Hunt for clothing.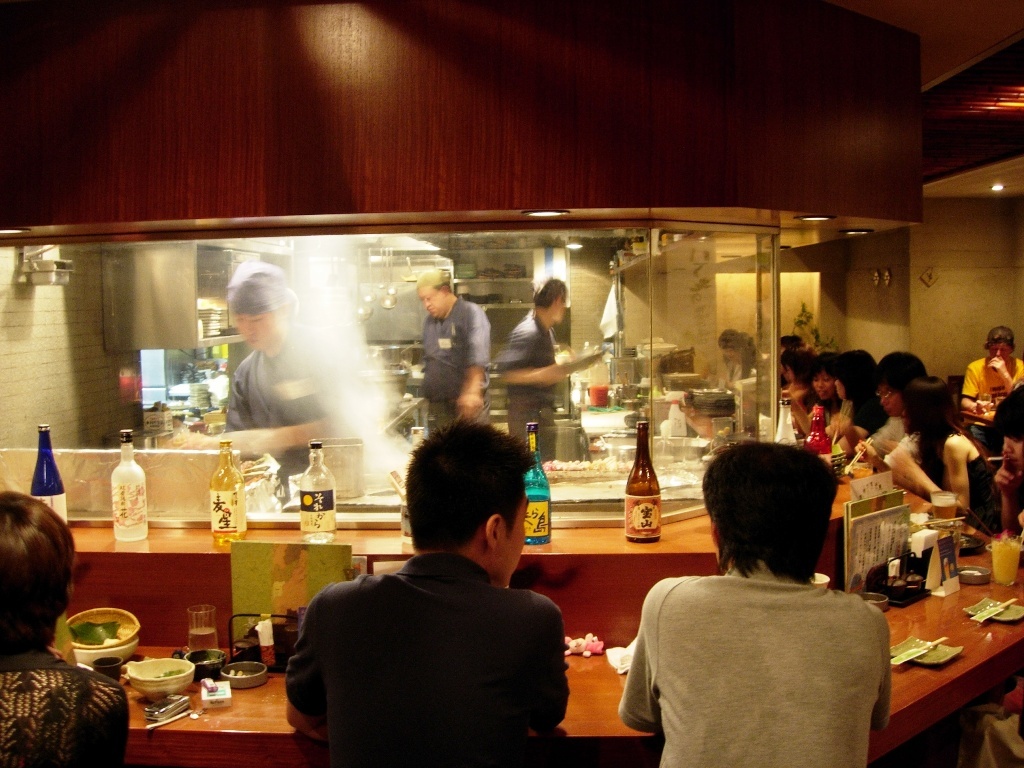
Hunted down at <bbox>888, 423, 972, 544</bbox>.
